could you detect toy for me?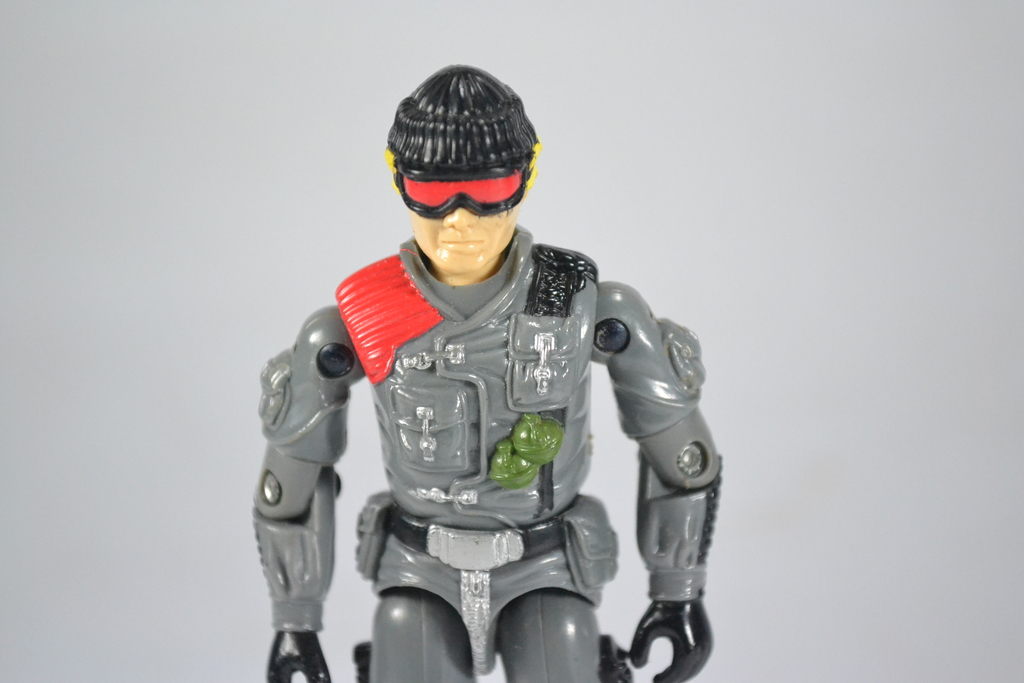
Detection result: (left=250, top=62, right=732, bottom=682).
